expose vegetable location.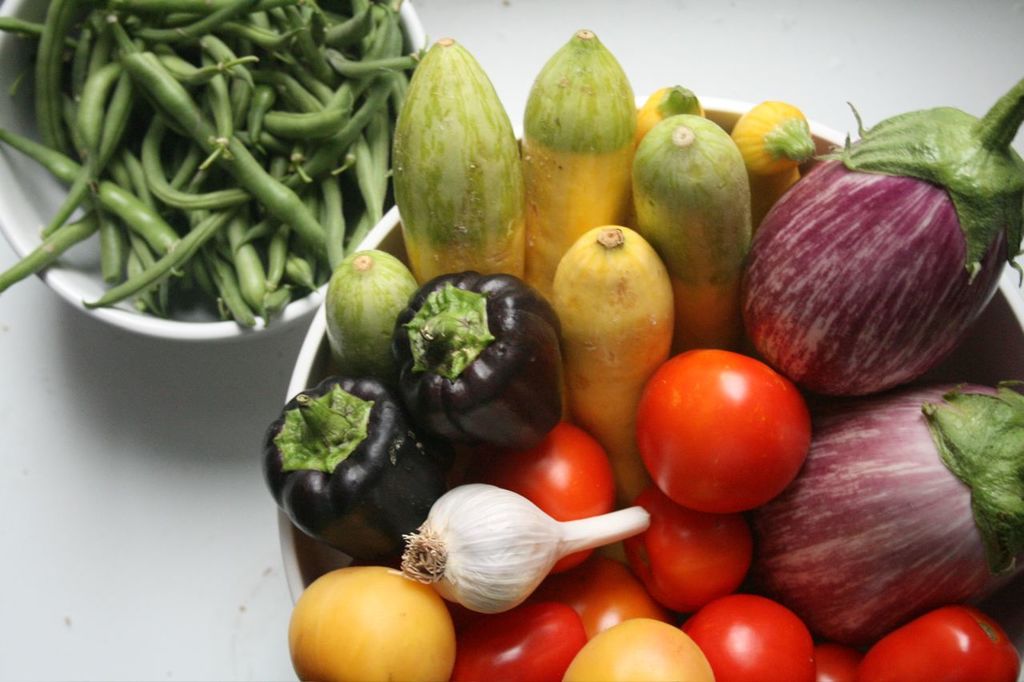
Exposed at 390, 478, 657, 611.
